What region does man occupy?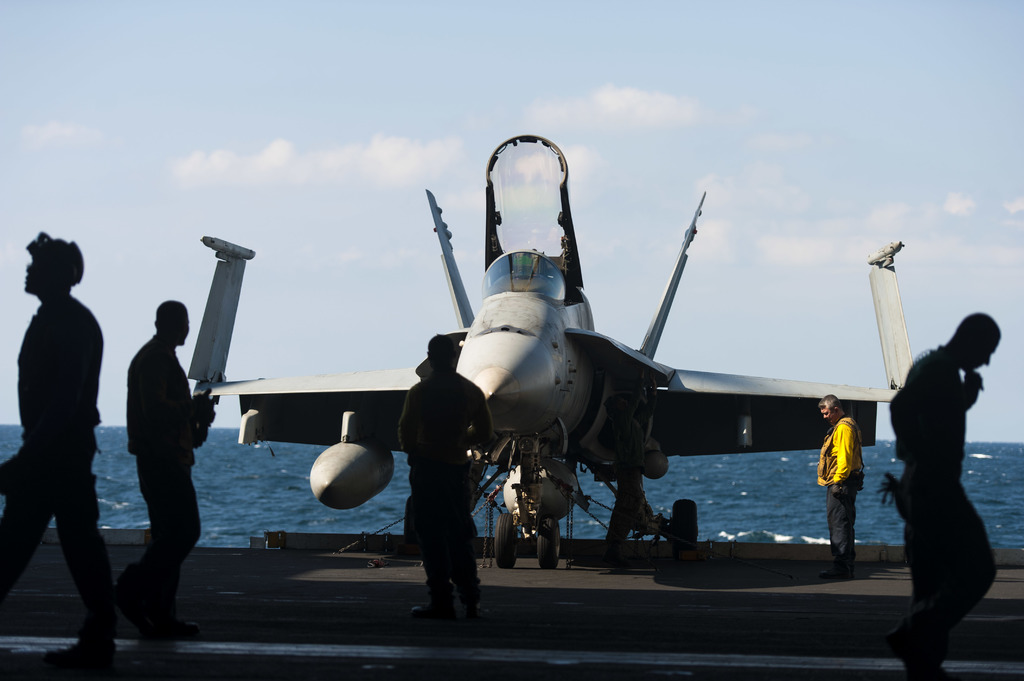
region(819, 396, 863, 576).
